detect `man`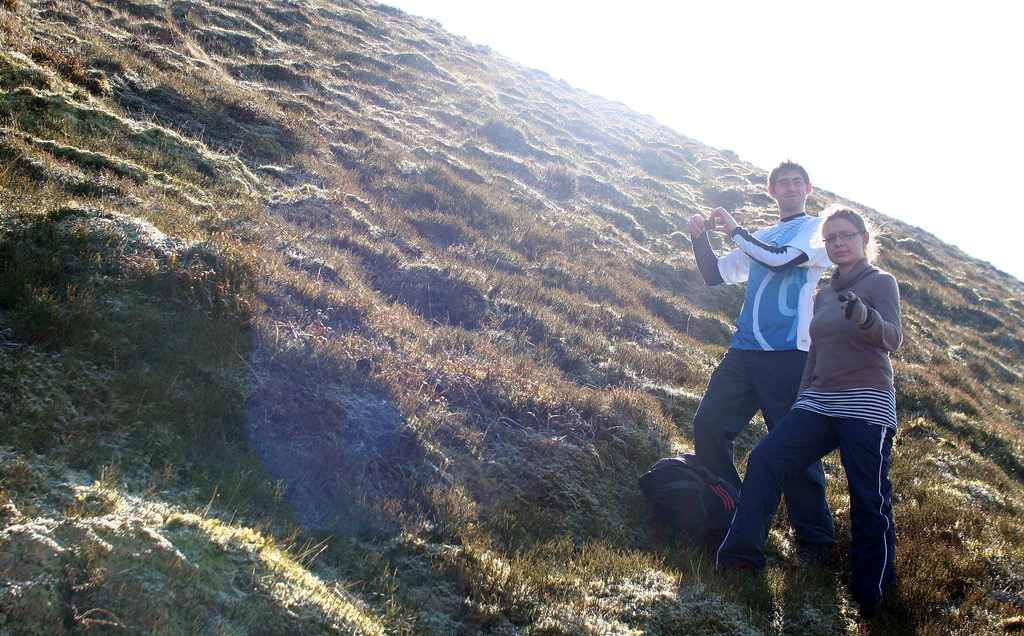
detection(690, 162, 840, 567)
